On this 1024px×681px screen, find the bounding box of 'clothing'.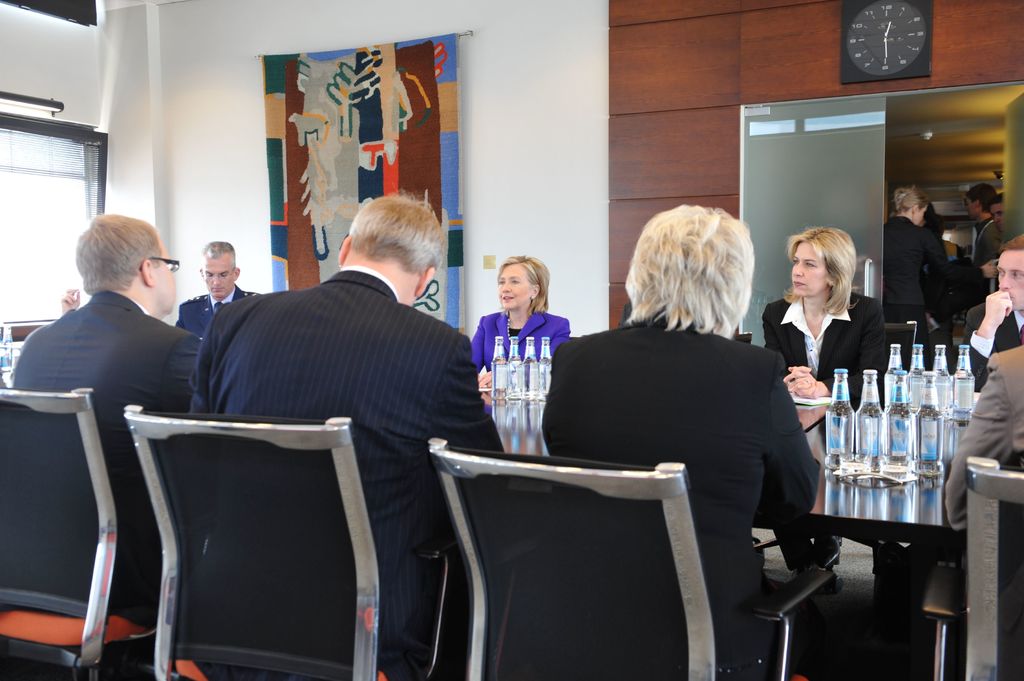
Bounding box: 882,213,950,354.
